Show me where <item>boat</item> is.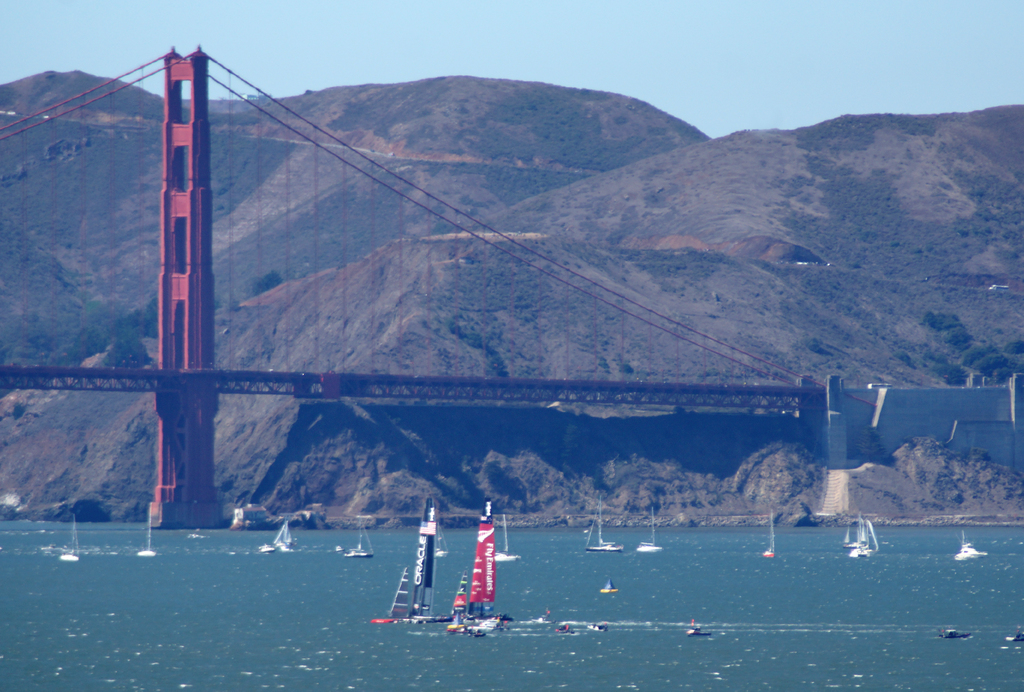
<item>boat</item> is at Rect(637, 507, 665, 550).
